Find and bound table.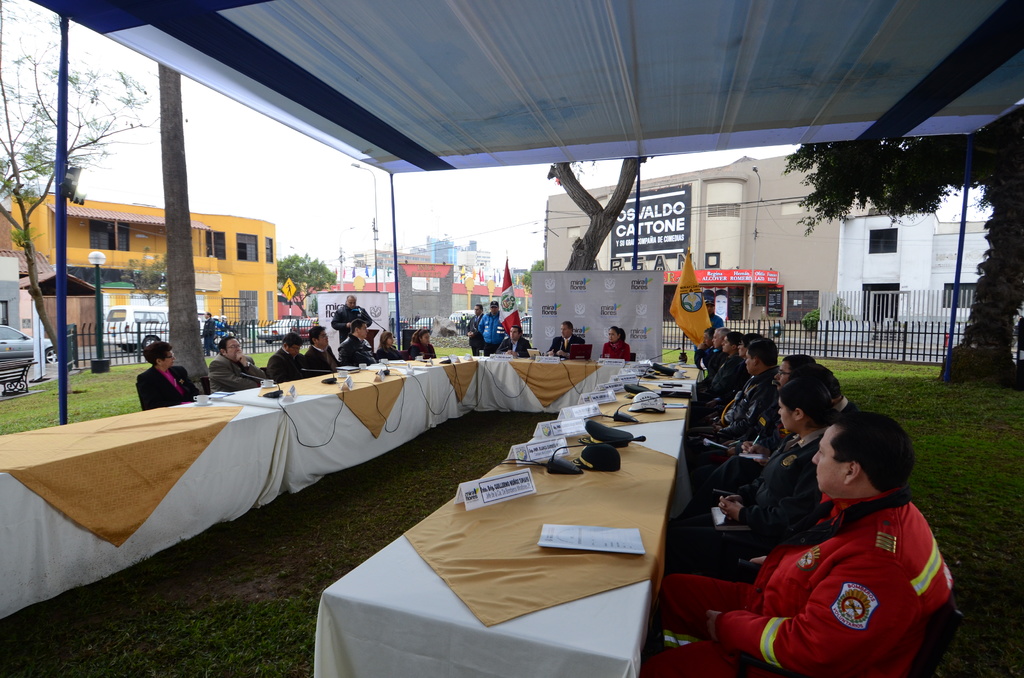
Bound: {"x1": 491, "y1": 401, "x2": 693, "y2": 544}.
